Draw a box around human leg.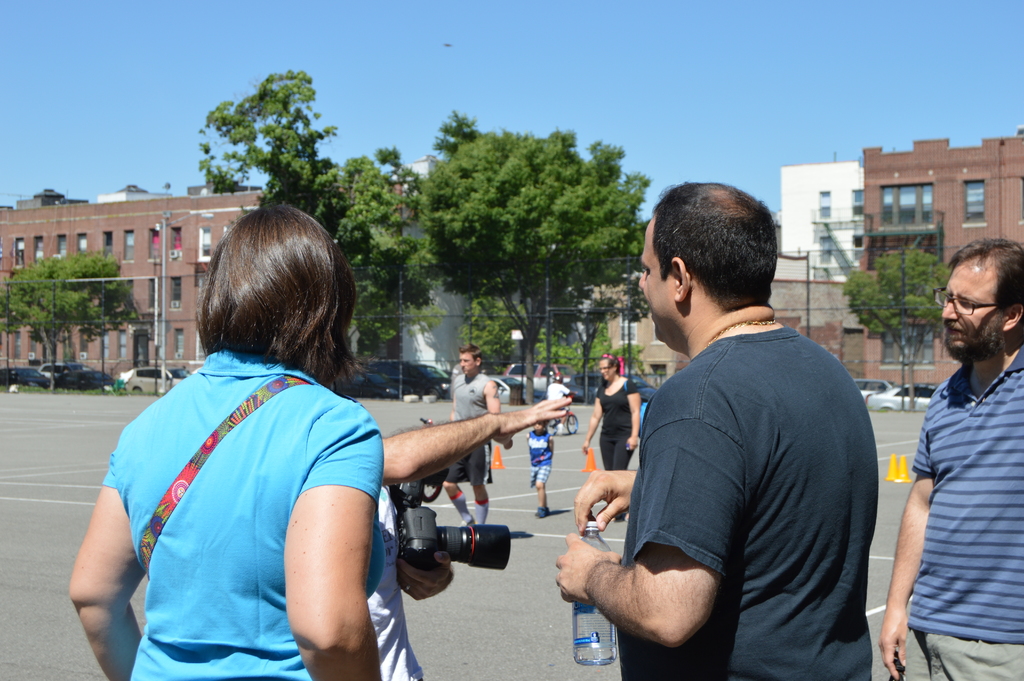
Rect(946, 582, 1023, 680).
